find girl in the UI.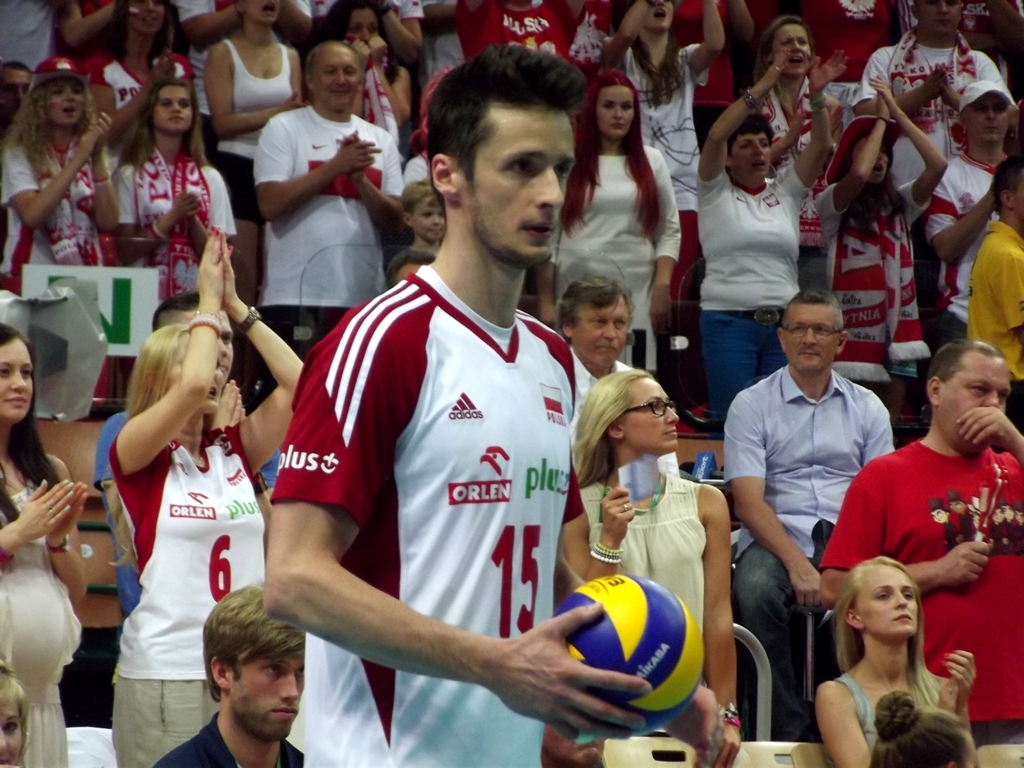
UI element at BBox(817, 64, 949, 413).
